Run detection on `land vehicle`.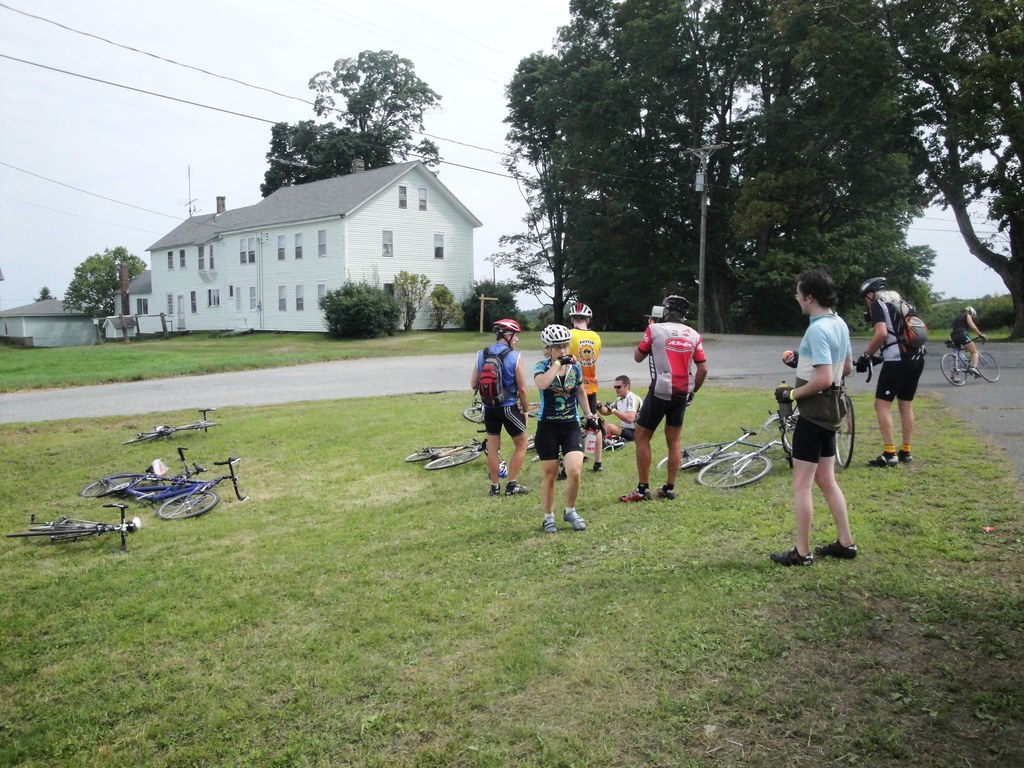
Result: left=528, top=431, right=568, bottom=465.
